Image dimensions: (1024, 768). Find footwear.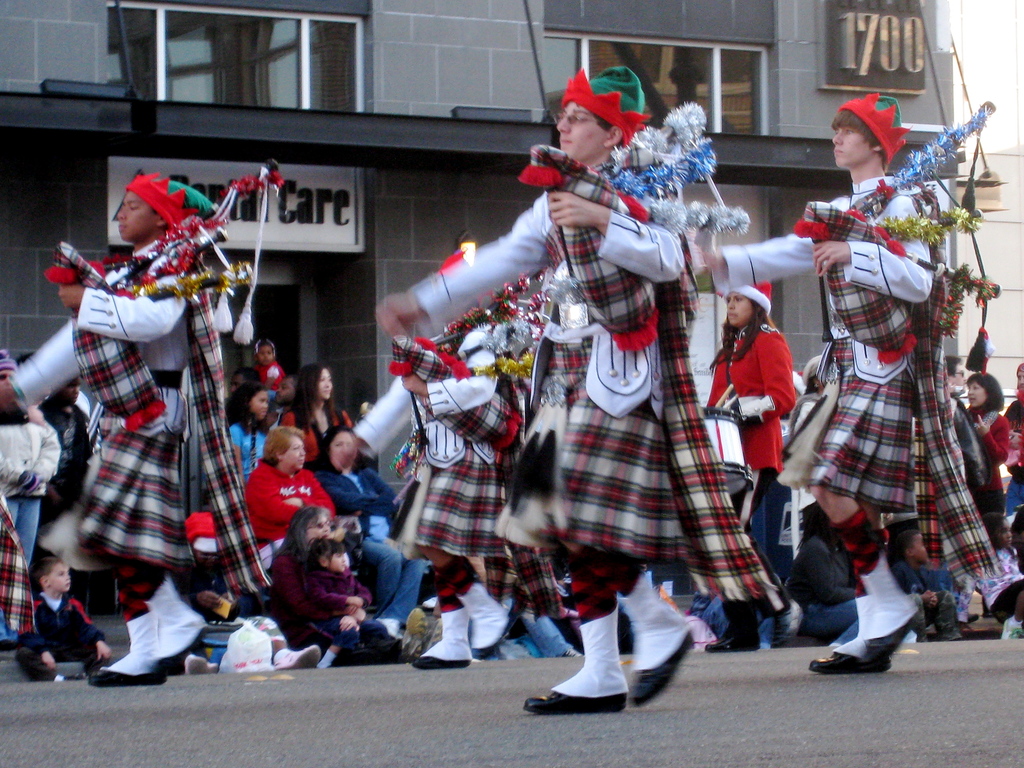
rect(821, 597, 903, 674).
